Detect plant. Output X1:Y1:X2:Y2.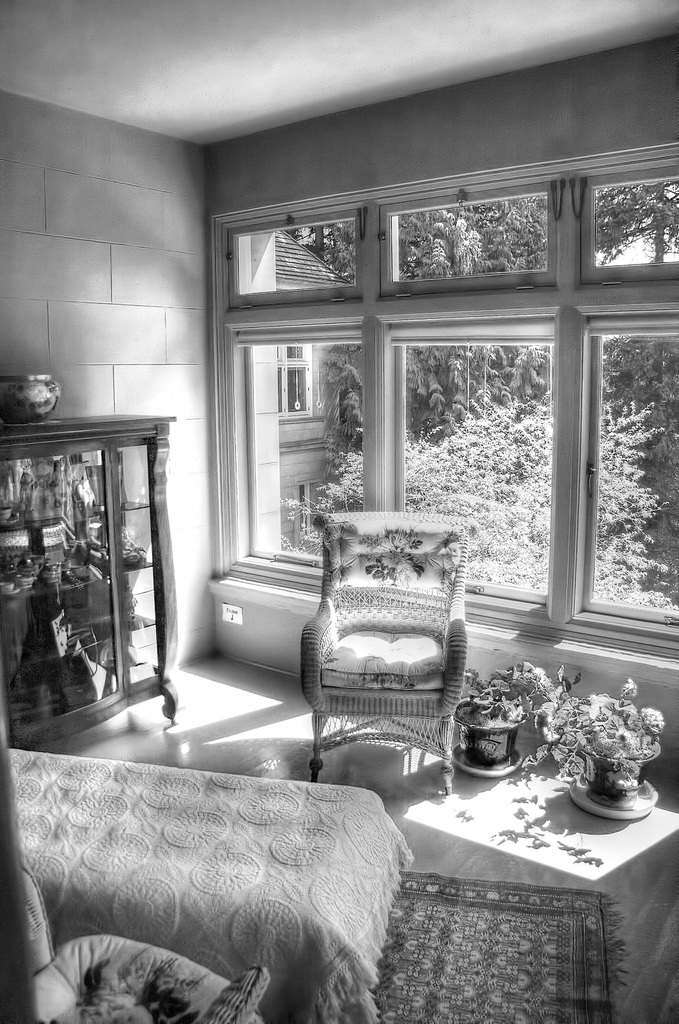
544:665:678:822.
